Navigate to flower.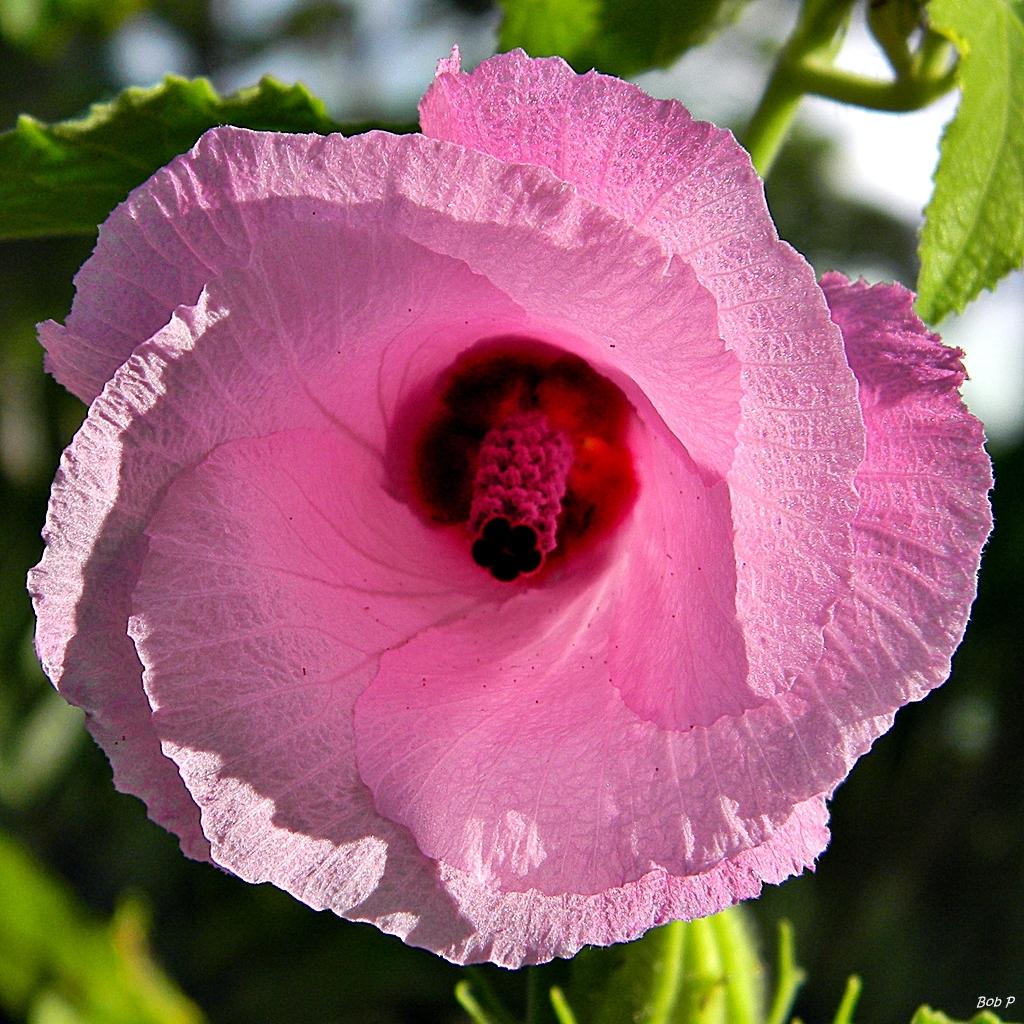
Navigation target: detection(25, 45, 992, 971).
